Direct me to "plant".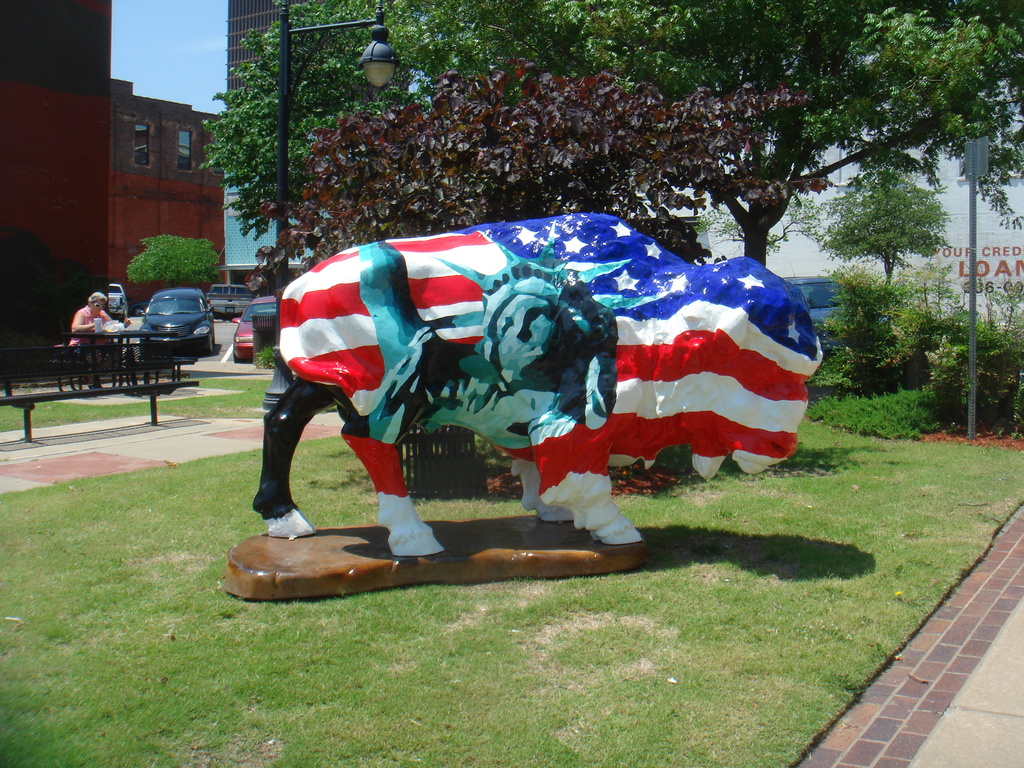
Direction: 774/263/949/402.
